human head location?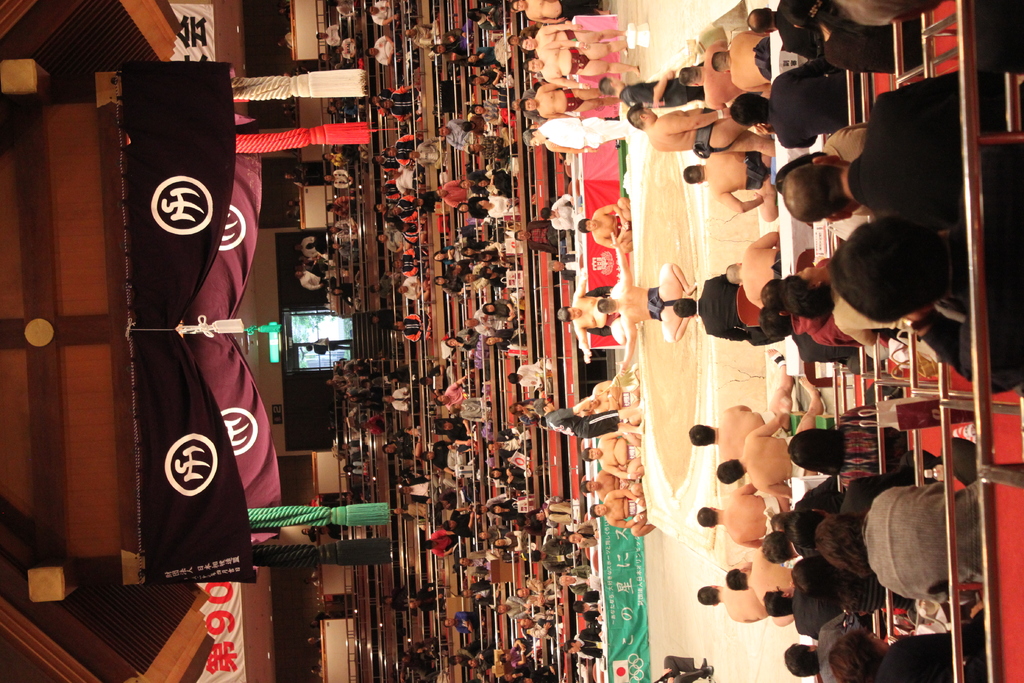
select_region(403, 29, 417, 38)
